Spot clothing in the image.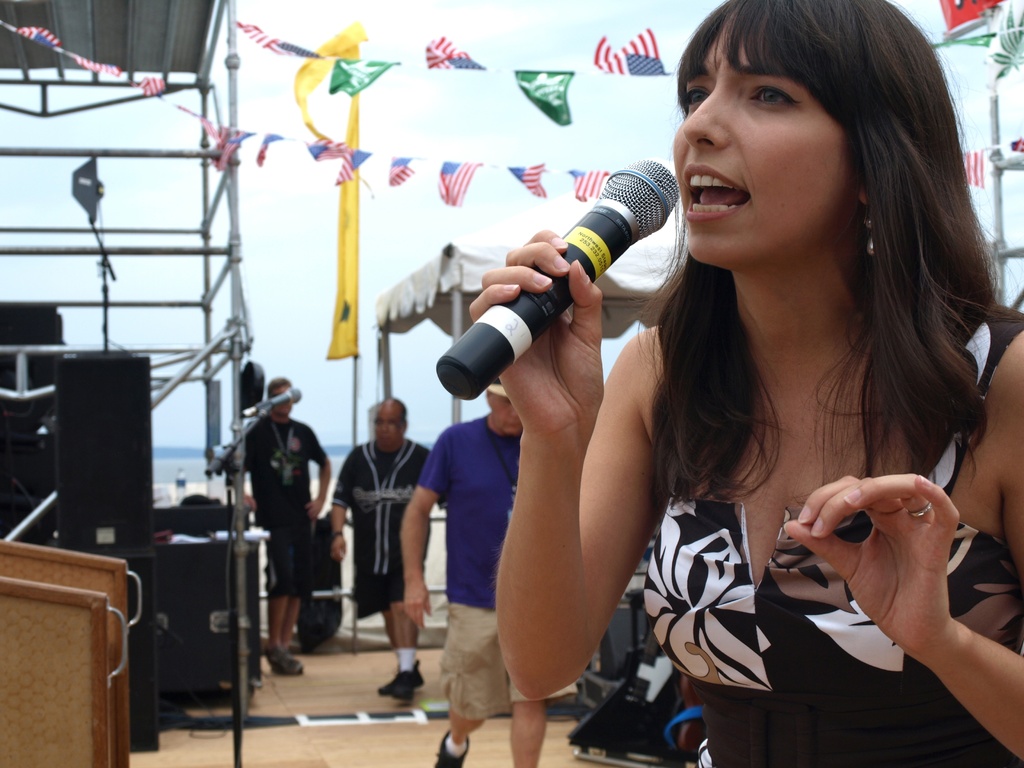
clothing found at left=220, top=415, right=326, bottom=604.
